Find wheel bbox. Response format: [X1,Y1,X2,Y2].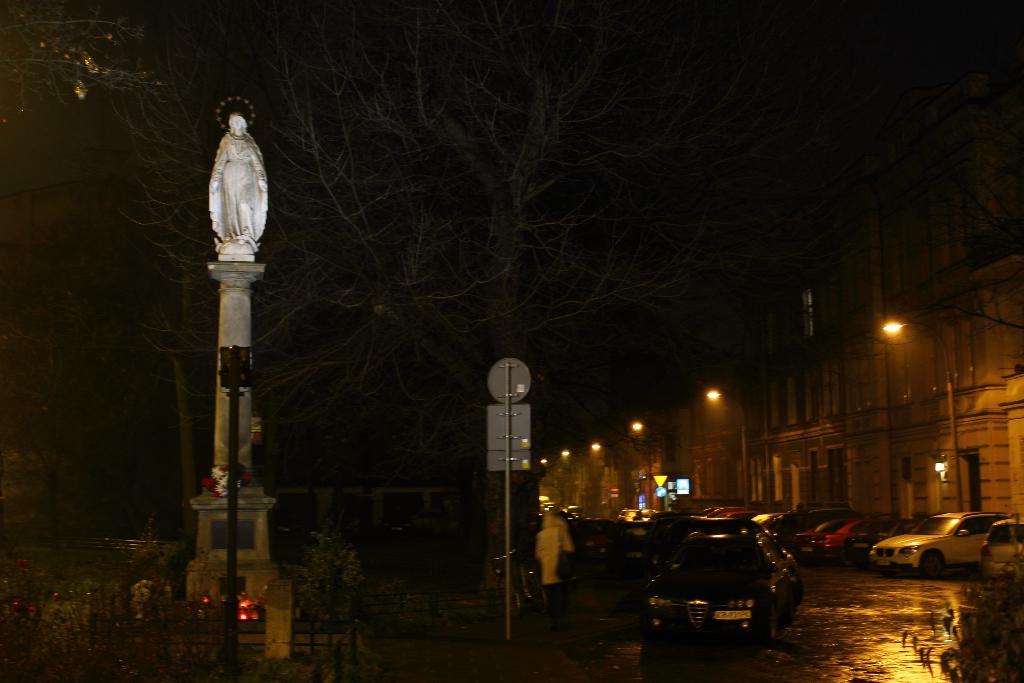
[920,554,942,576].
